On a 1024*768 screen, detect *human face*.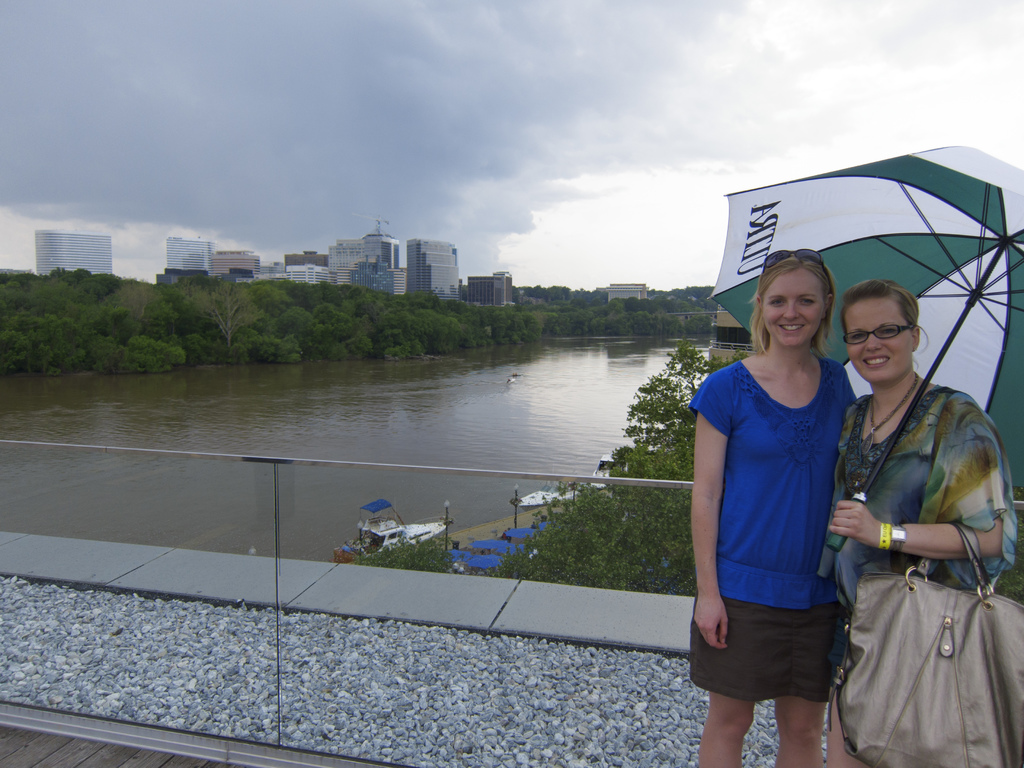
762:271:828:351.
